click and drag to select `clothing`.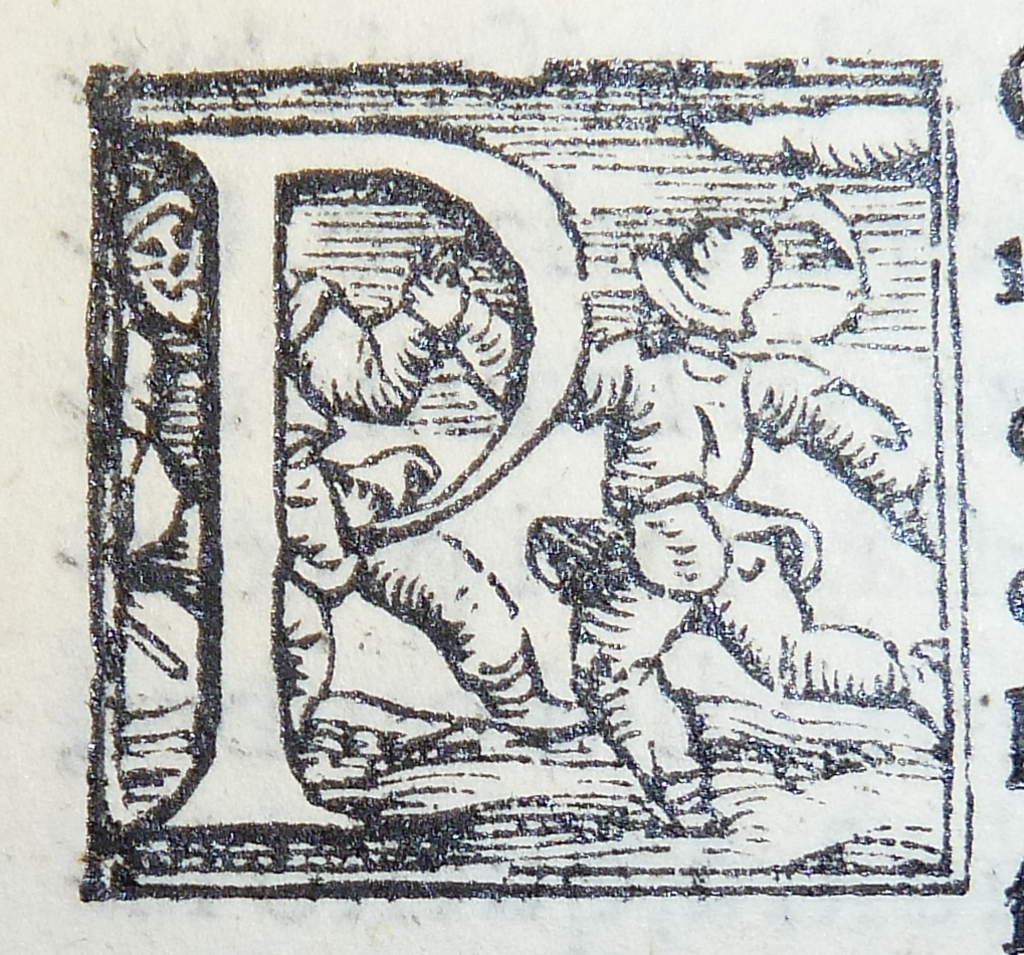
Selection: box(140, 268, 550, 723).
